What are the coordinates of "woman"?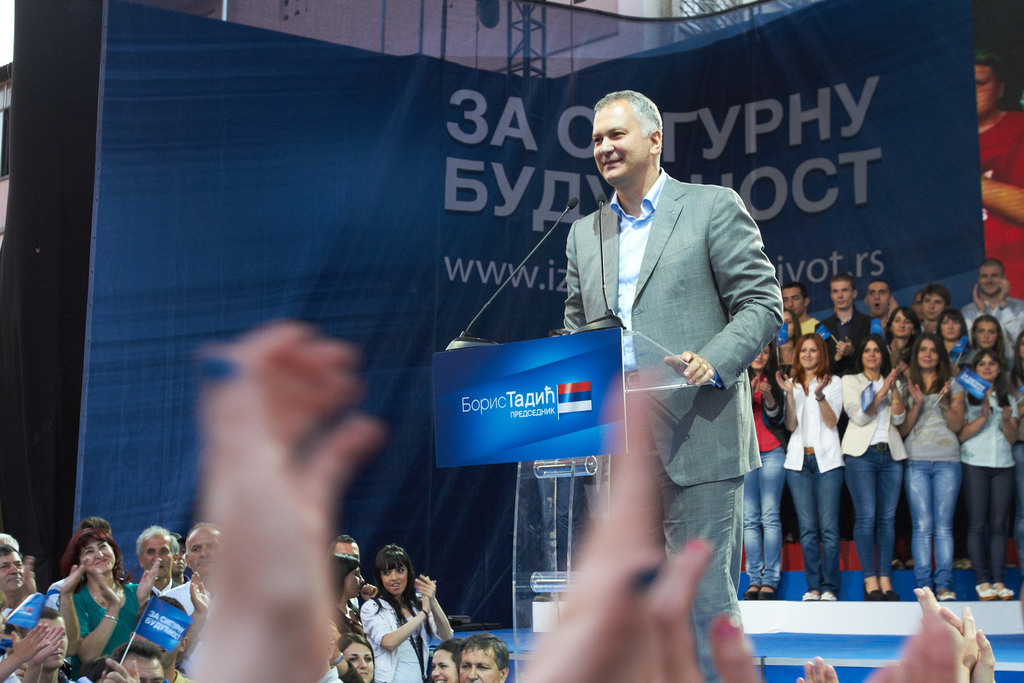
rect(841, 339, 909, 597).
